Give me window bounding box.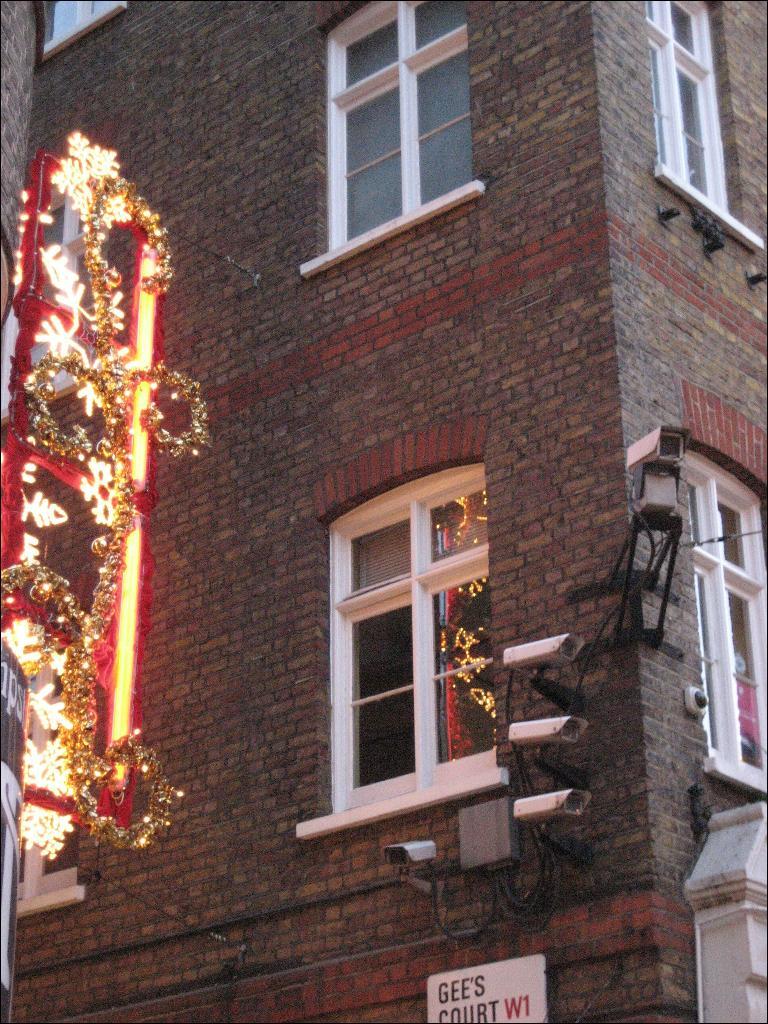
box=[305, 0, 481, 265].
